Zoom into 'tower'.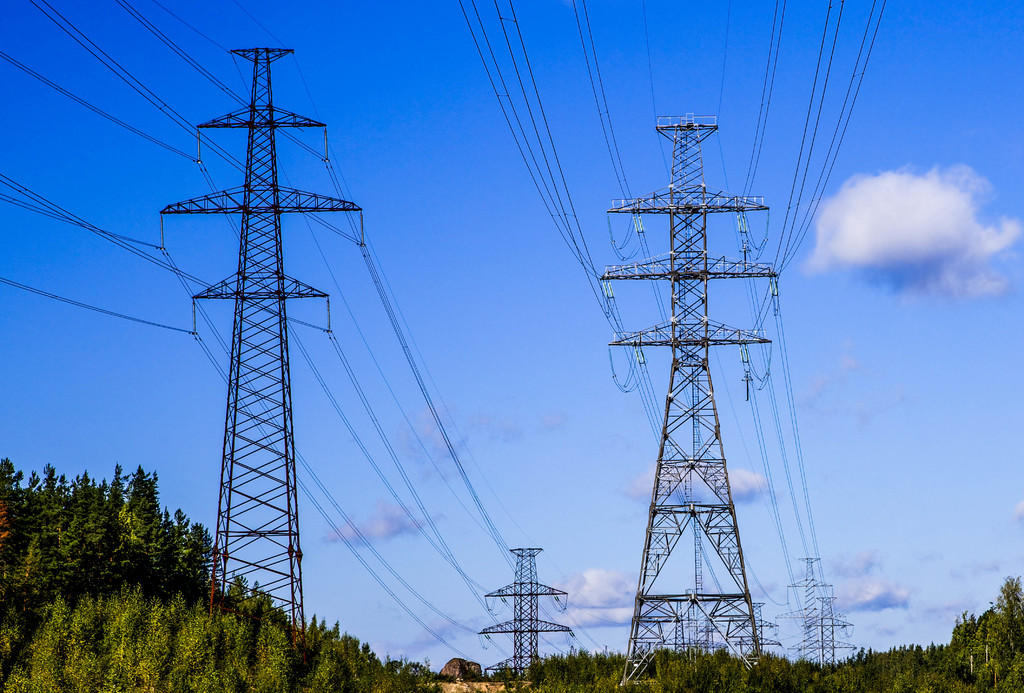
Zoom target: region(477, 544, 572, 678).
